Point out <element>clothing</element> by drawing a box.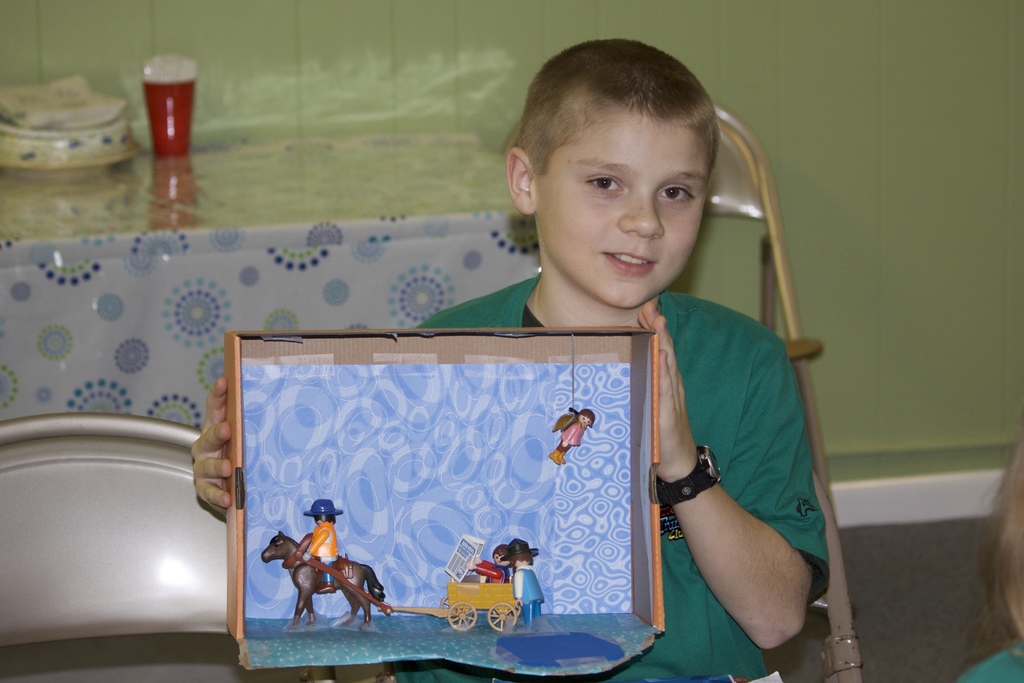
[513, 561, 543, 630].
